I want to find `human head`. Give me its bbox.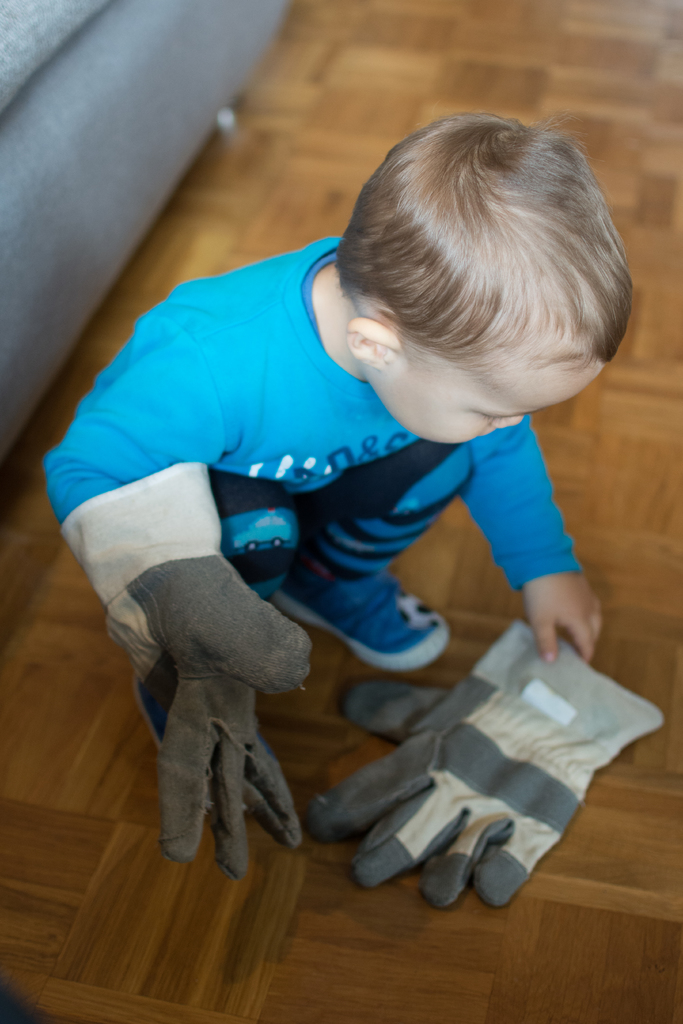
bbox(336, 111, 639, 449).
